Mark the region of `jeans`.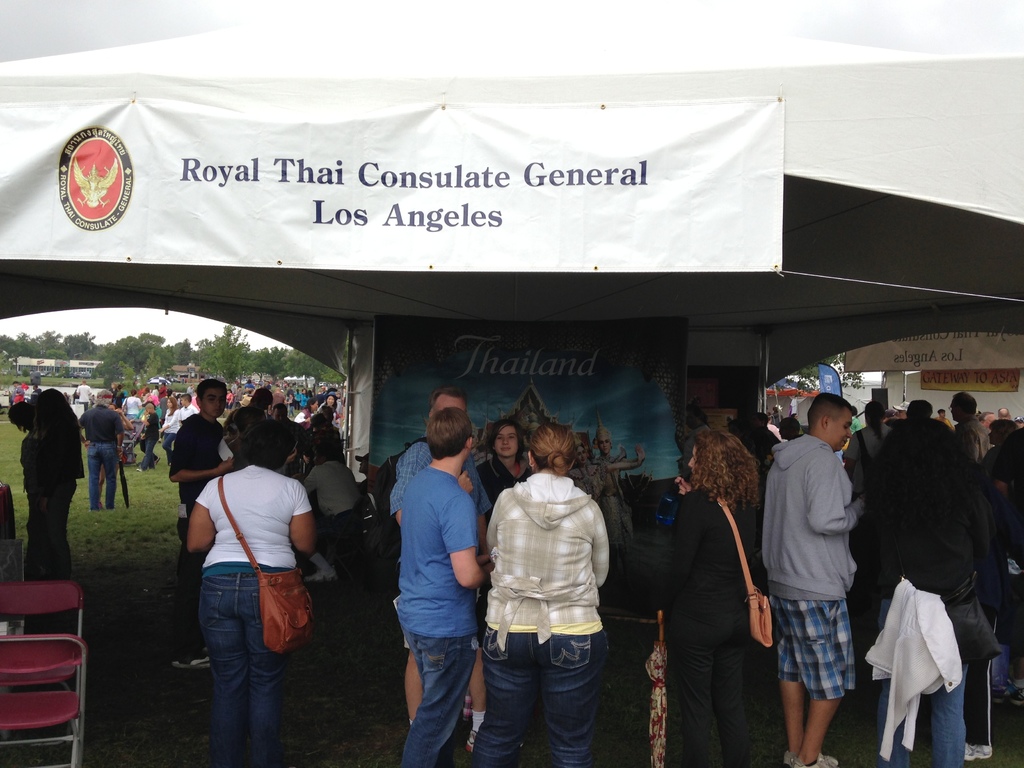
Region: (396,621,477,767).
